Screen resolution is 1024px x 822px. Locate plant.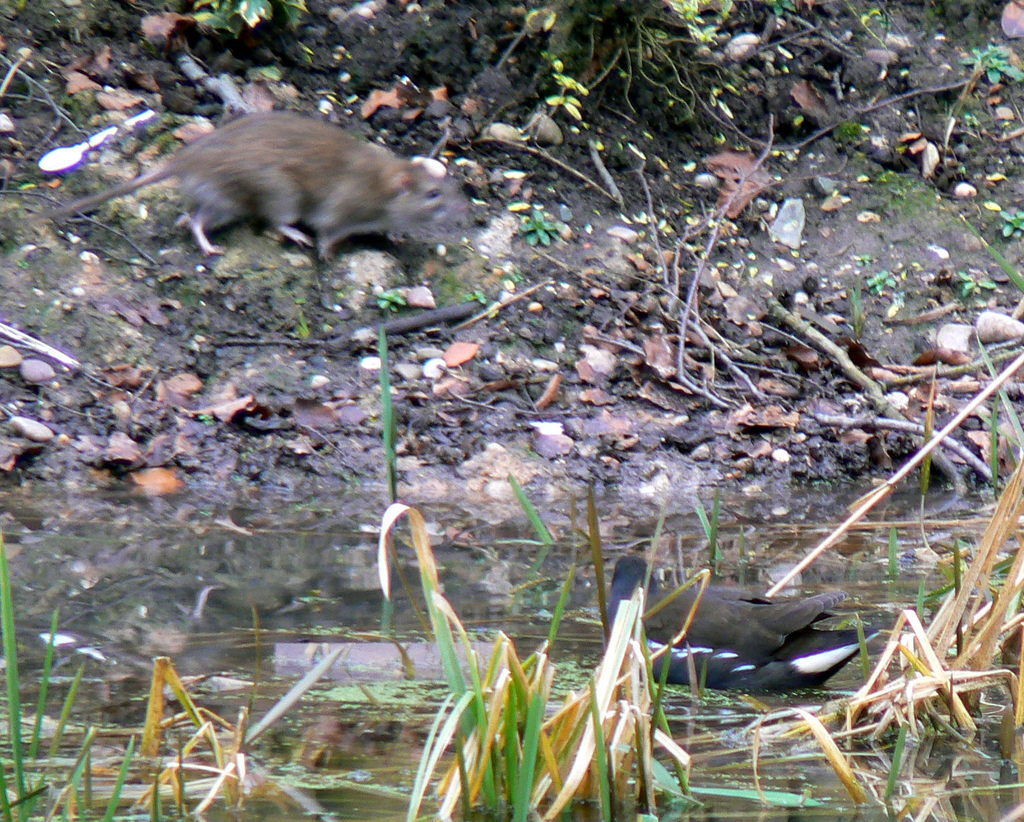
bbox=(465, 284, 493, 307).
